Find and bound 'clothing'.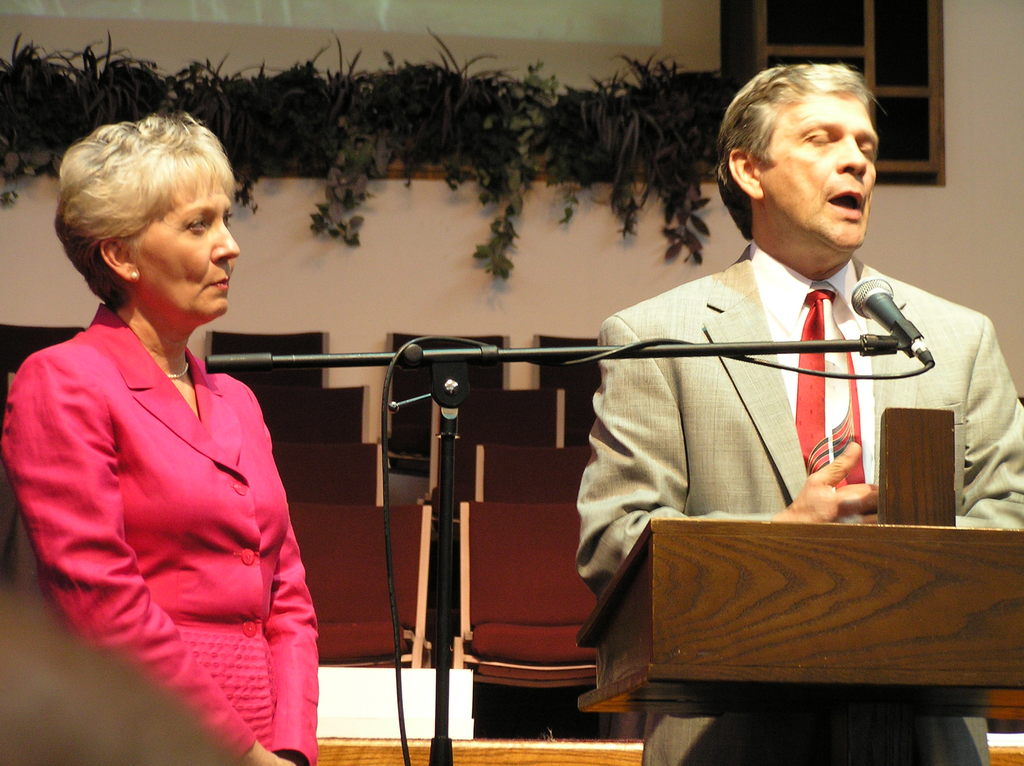
Bound: pyautogui.locateOnScreen(27, 282, 339, 763).
